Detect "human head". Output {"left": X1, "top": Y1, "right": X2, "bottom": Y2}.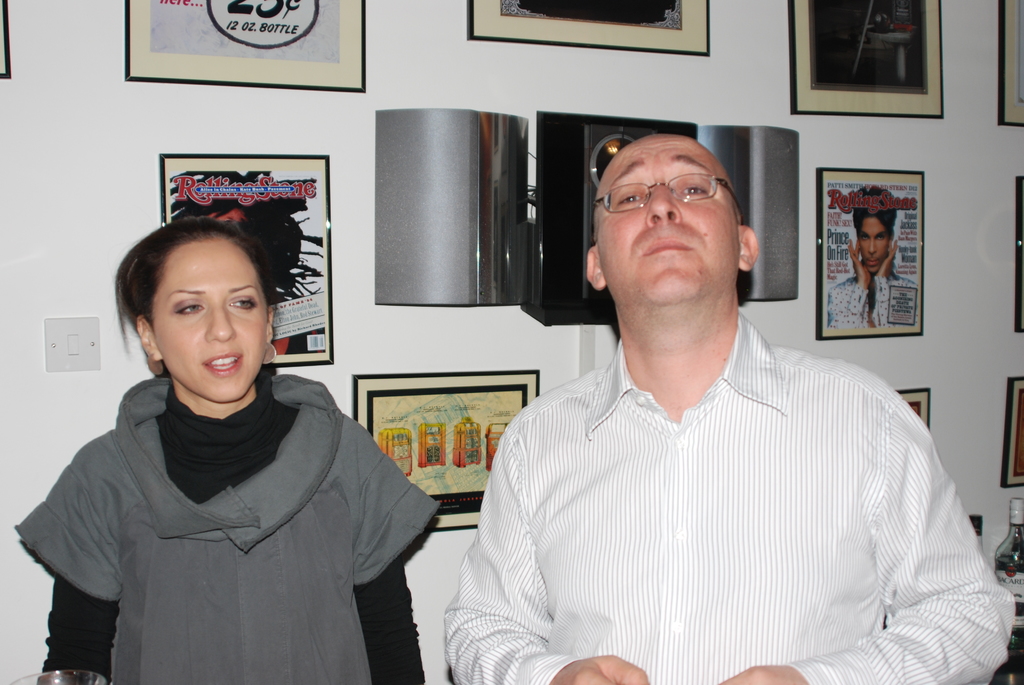
{"left": 114, "top": 216, "right": 273, "bottom": 400}.
